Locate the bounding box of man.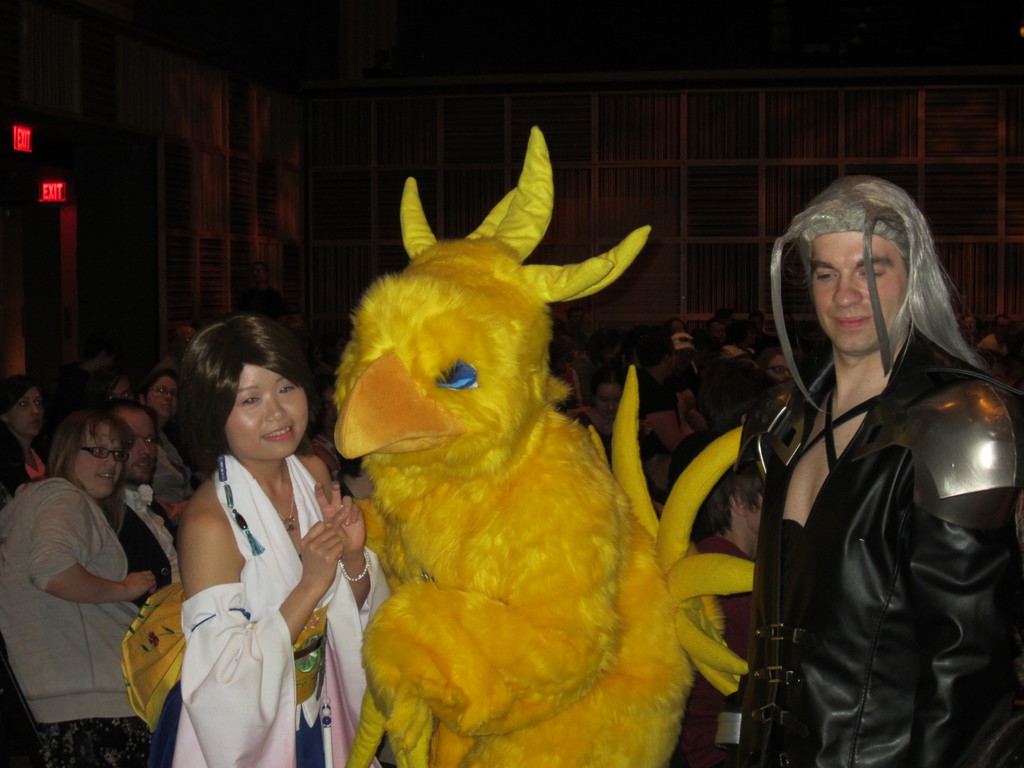
Bounding box: {"x1": 671, "y1": 327, "x2": 707, "y2": 429}.
